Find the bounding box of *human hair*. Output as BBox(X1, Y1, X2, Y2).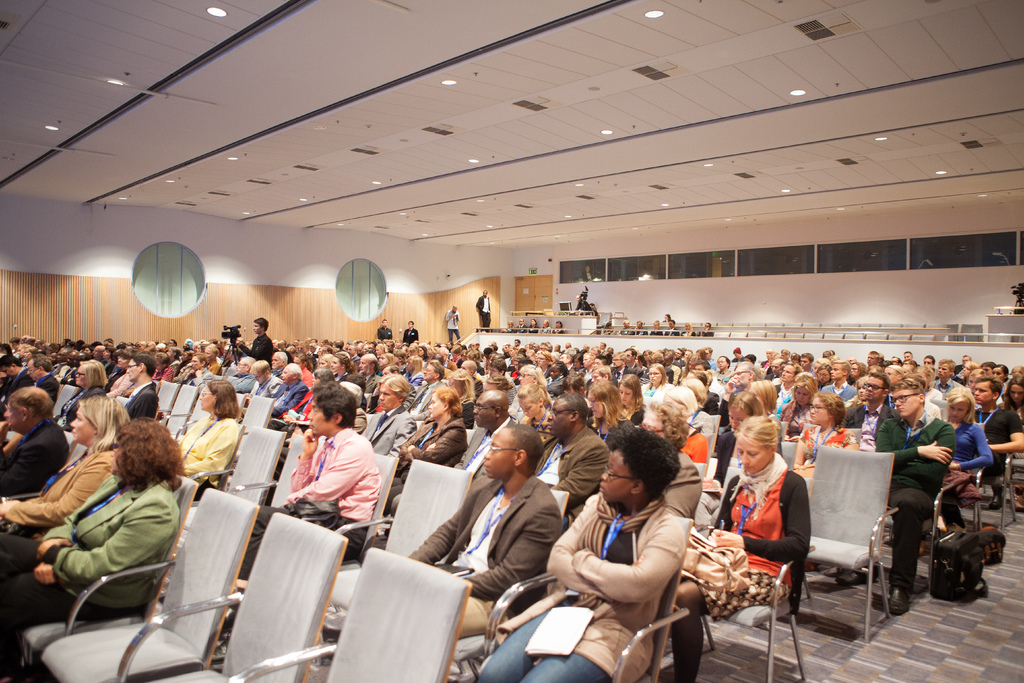
BBox(519, 363, 548, 388).
